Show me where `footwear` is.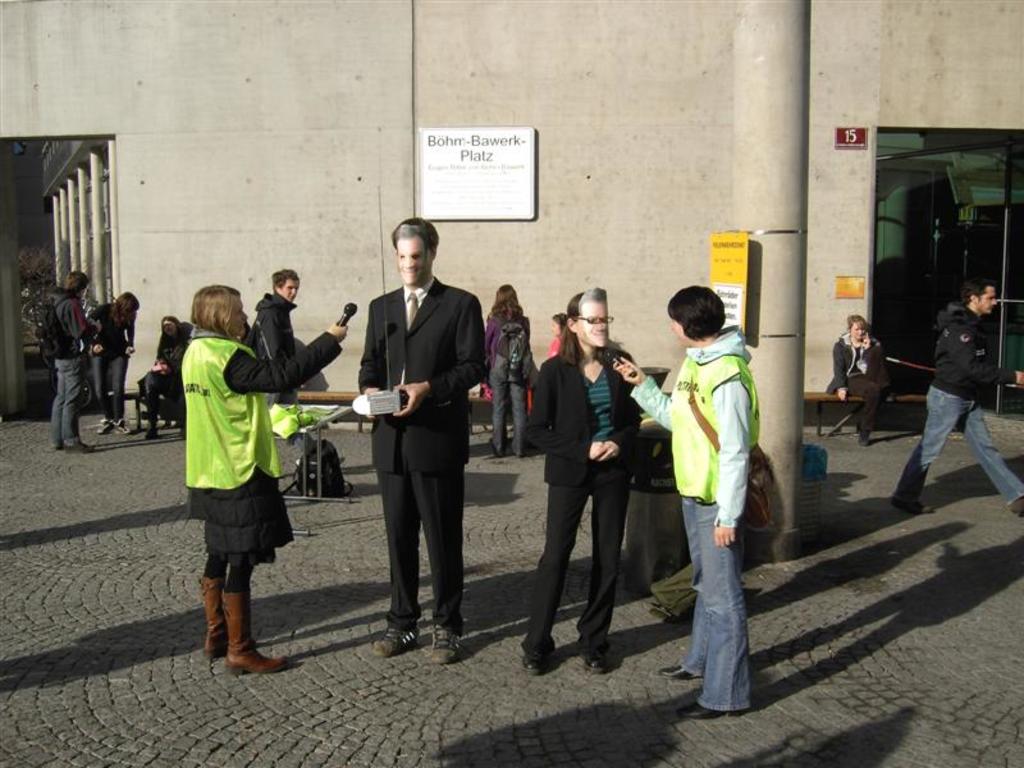
`footwear` is at 891 495 911 515.
